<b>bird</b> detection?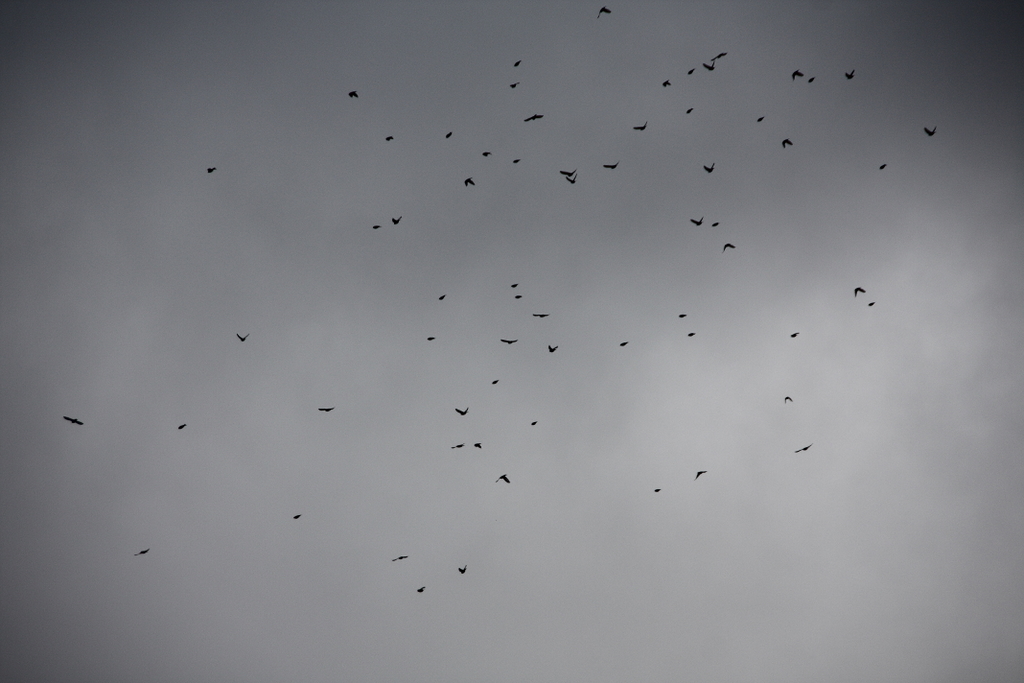
bbox(349, 90, 360, 99)
